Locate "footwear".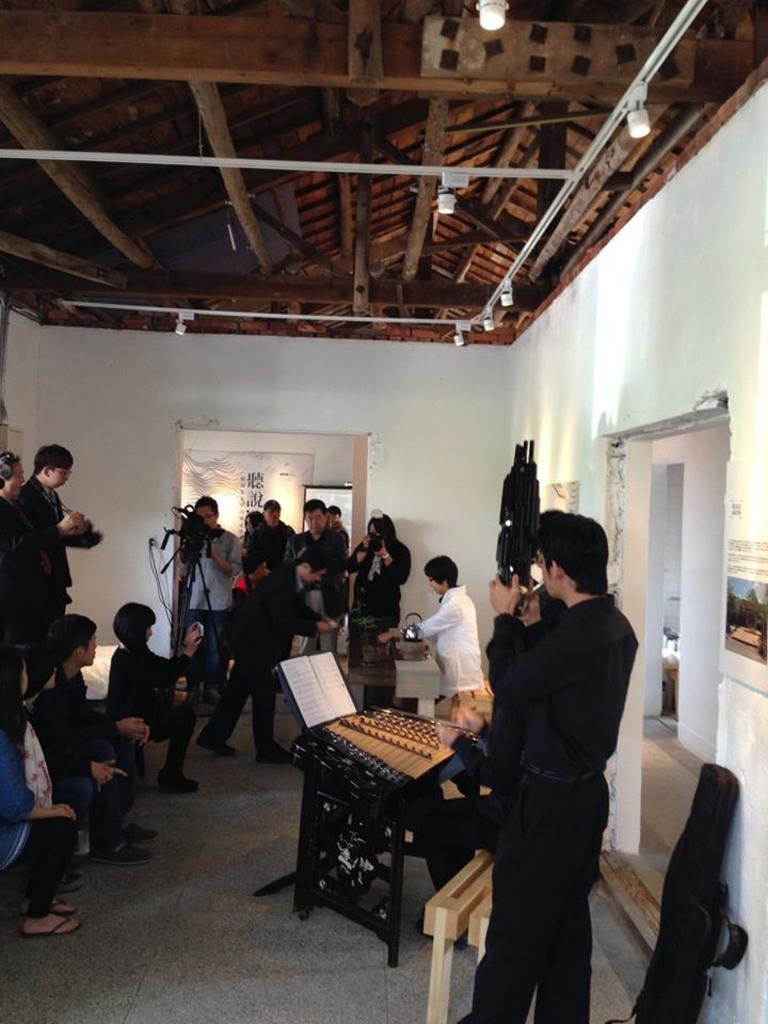
Bounding box: bbox=[198, 726, 236, 753].
